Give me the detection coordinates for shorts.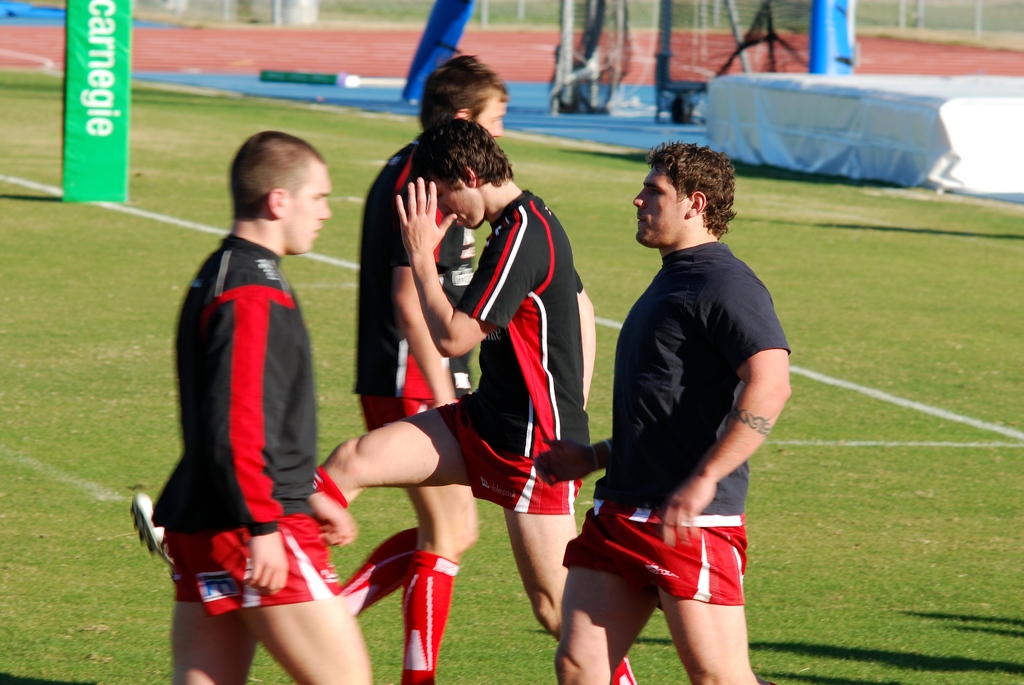
rect(164, 515, 346, 616).
